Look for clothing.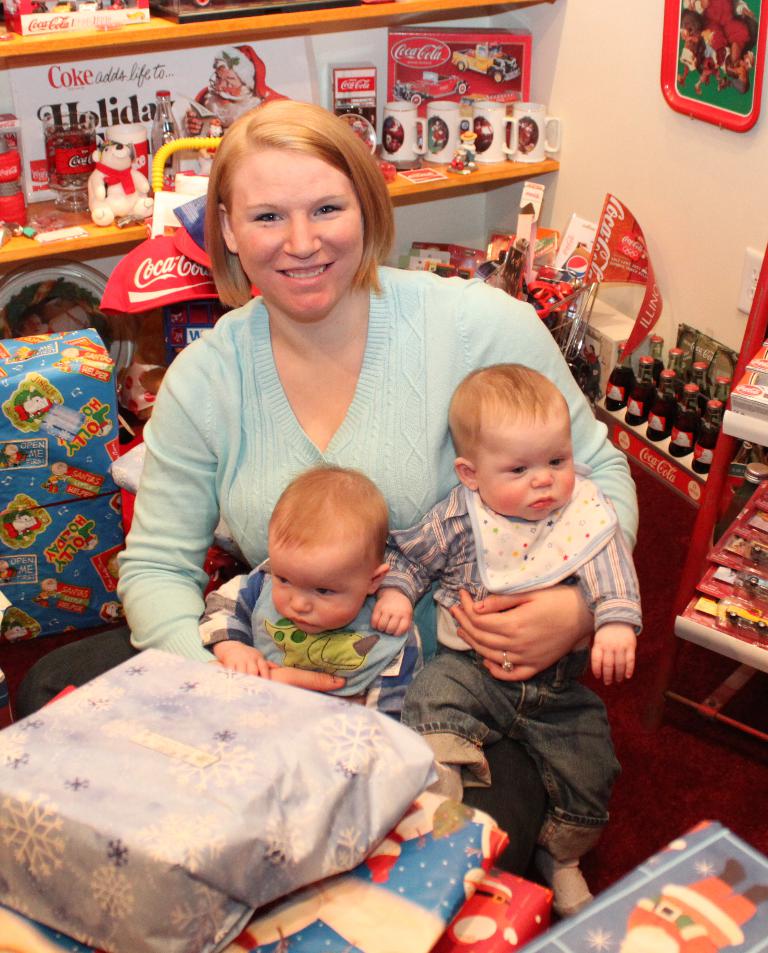
Found: 204,132,215,155.
